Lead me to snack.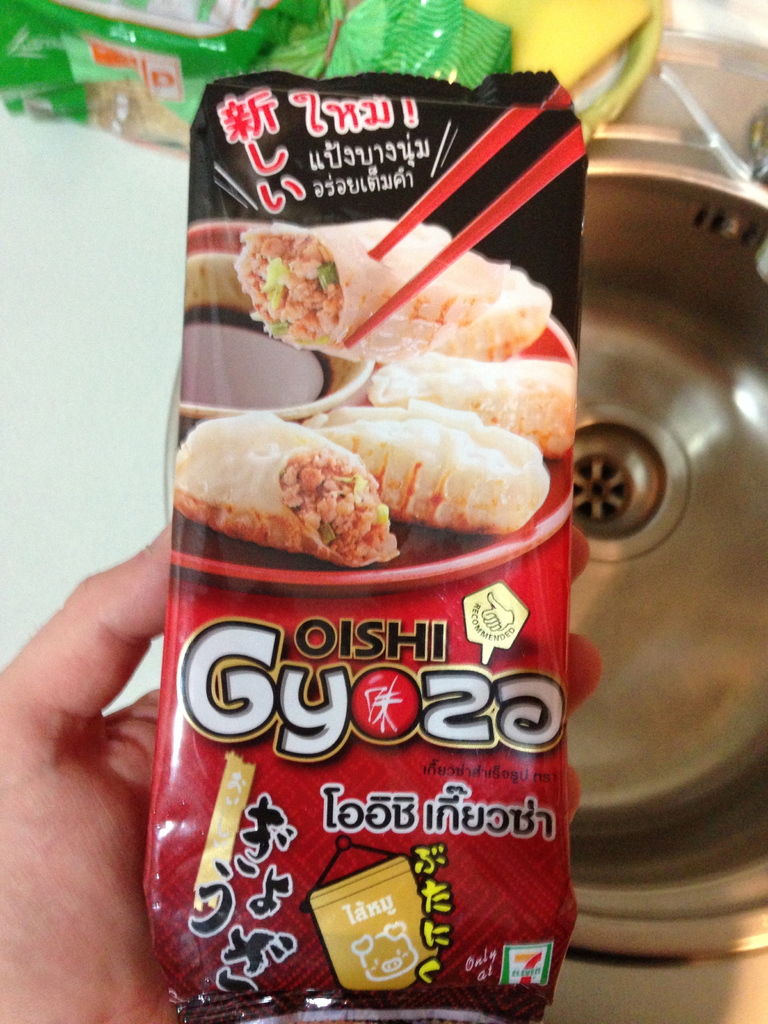
Lead to {"x1": 167, "y1": 404, "x2": 401, "y2": 572}.
